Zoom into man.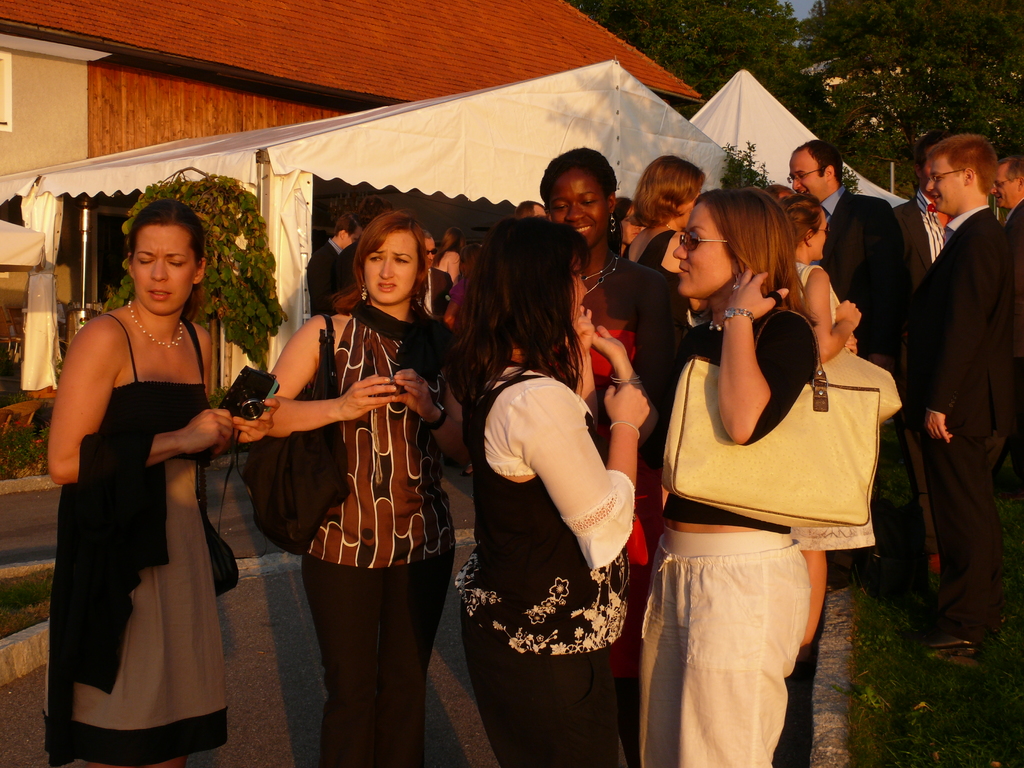
Zoom target: bbox=[784, 136, 893, 353].
